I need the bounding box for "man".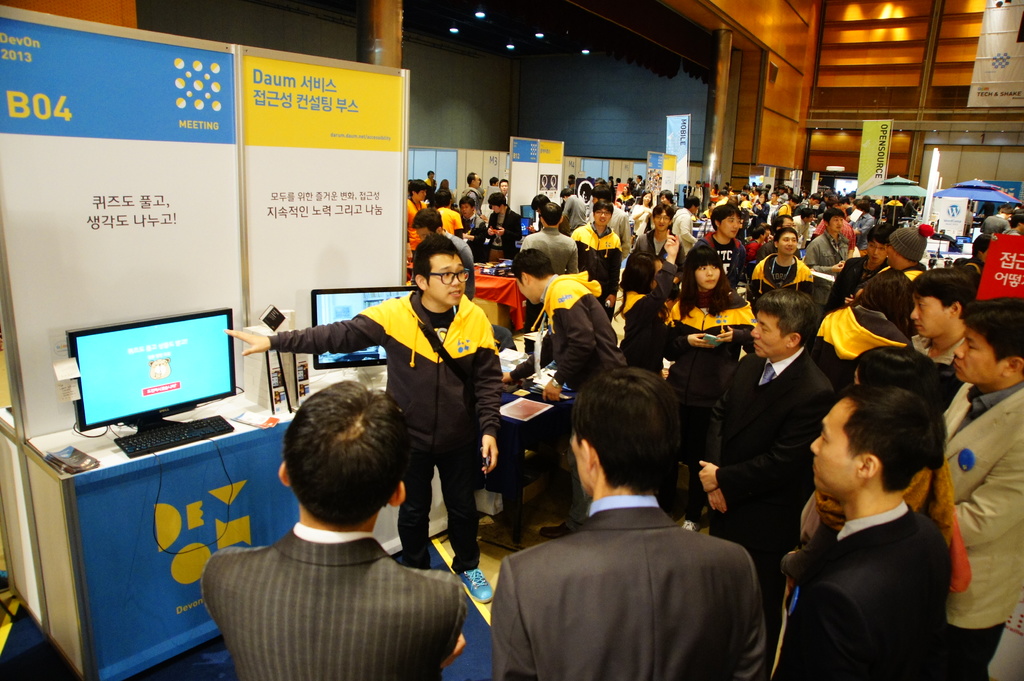
Here it is: [x1=981, y1=203, x2=1007, y2=238].
